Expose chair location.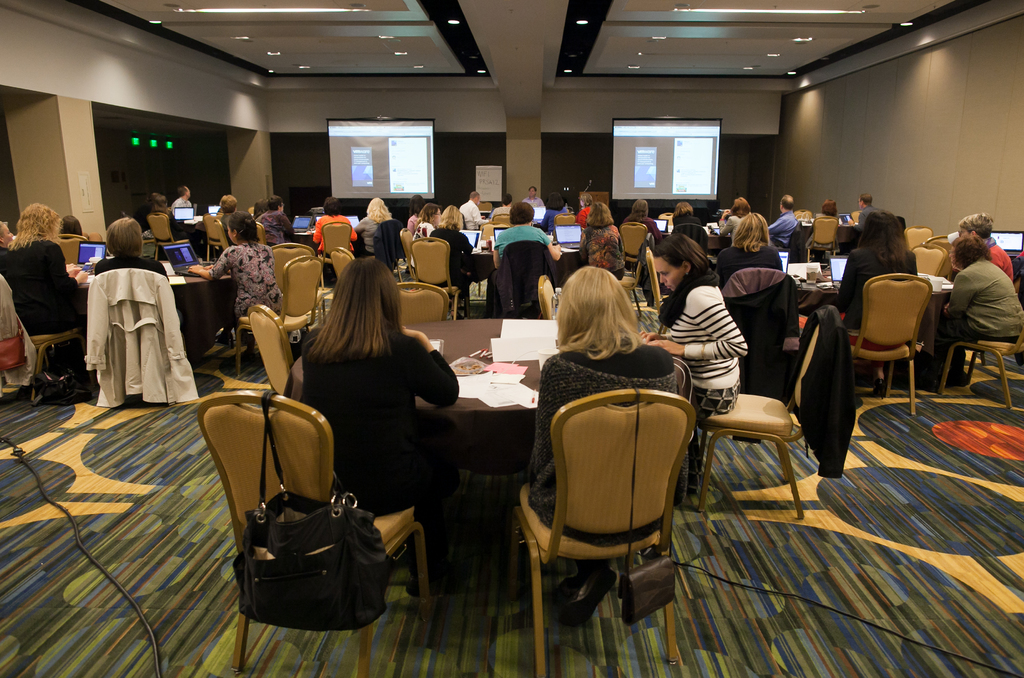
Exposed at 698:311:840:519.
